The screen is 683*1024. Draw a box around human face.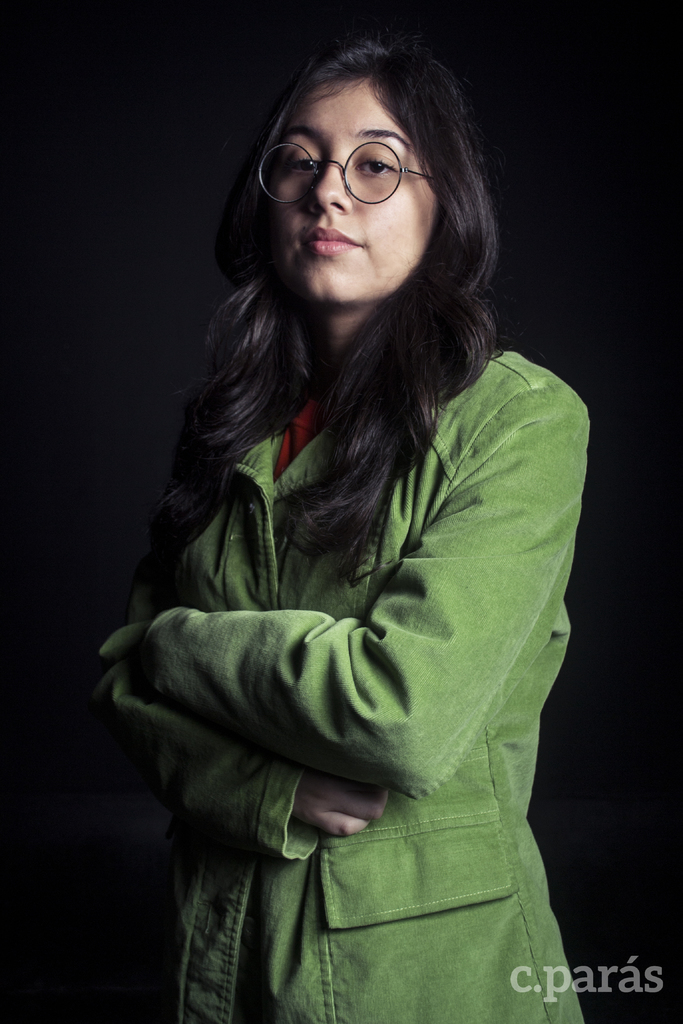
box=[277, 78, 435, 300].
